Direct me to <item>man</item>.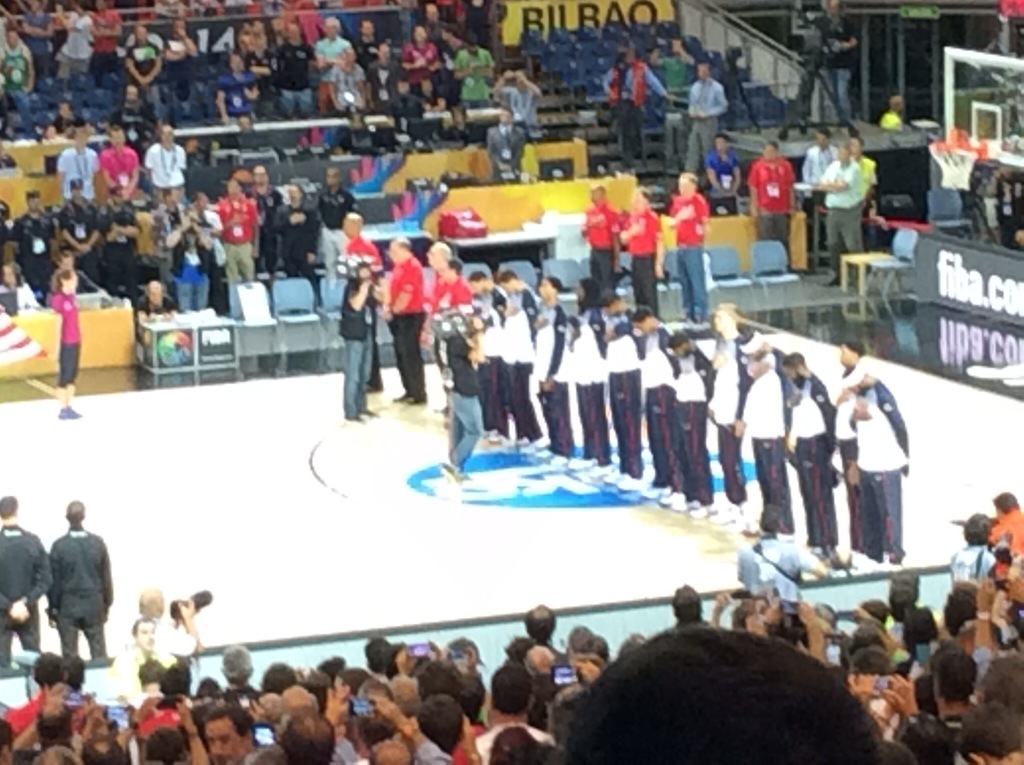
Direction: (129,587,200,670).
